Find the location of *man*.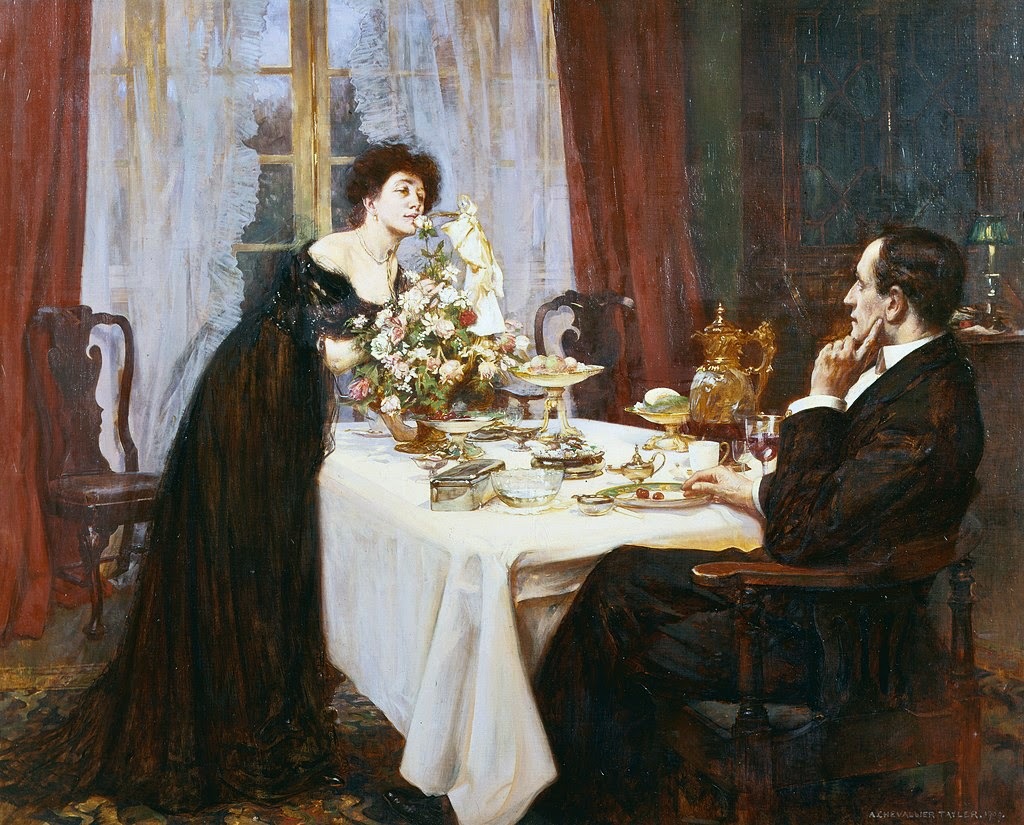
Location: [x1=524, y1=224, x2=984, y2=824].
